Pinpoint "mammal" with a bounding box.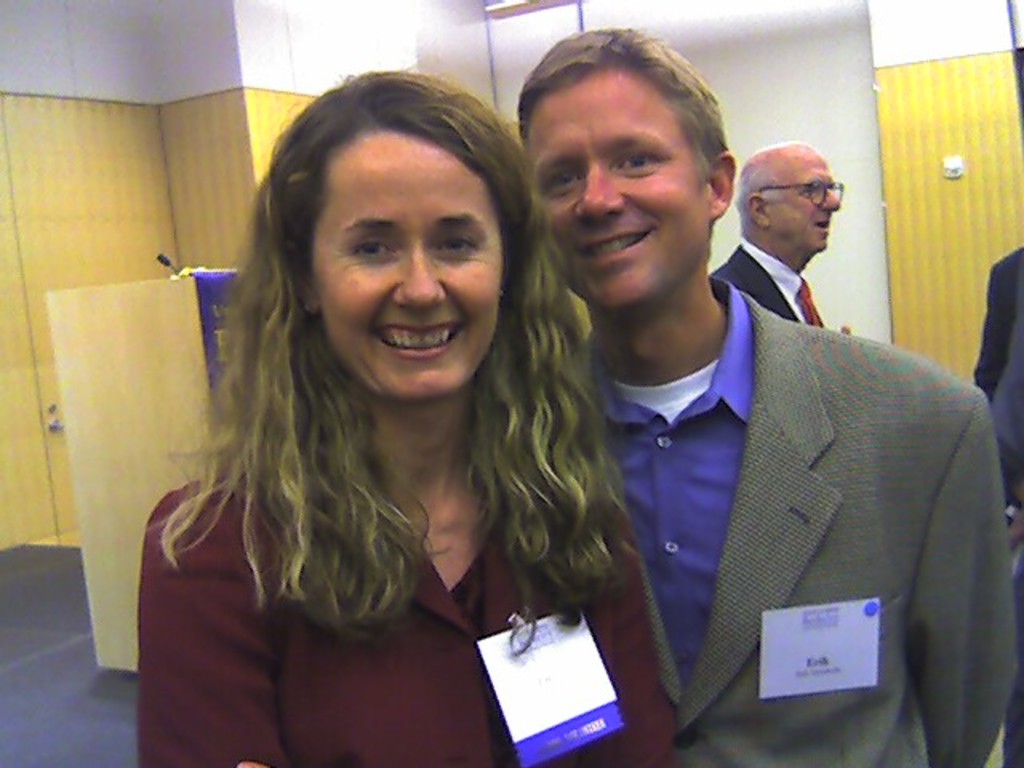
<box>981,240,1022,766</box>.
